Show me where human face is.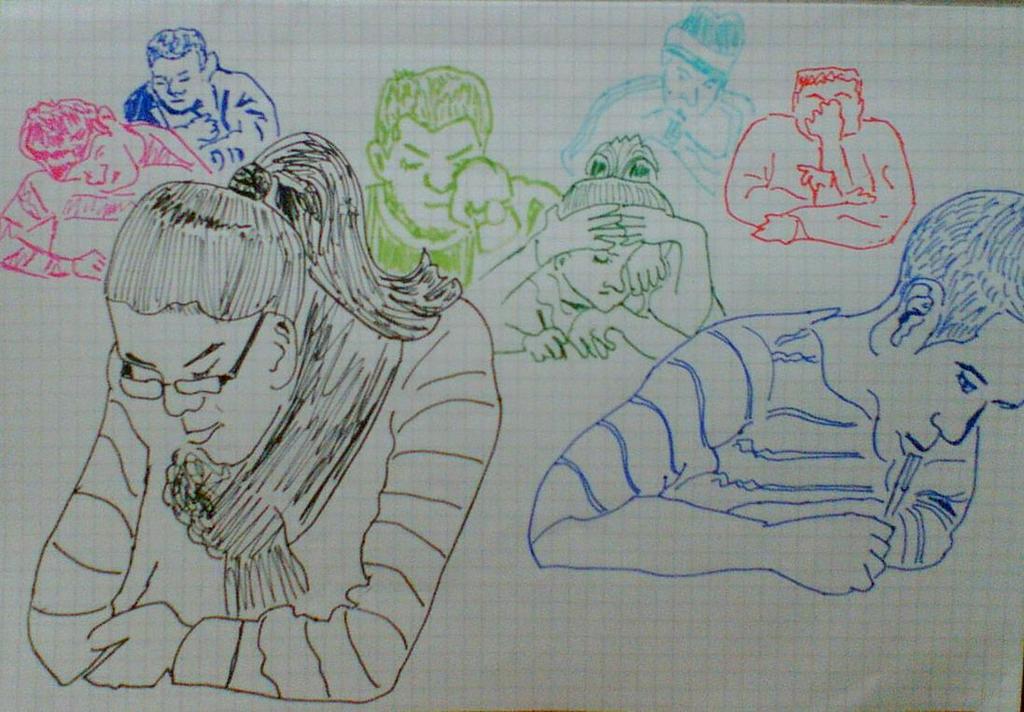
human face is at (left=388, top=126, right=481, bottom=239).
